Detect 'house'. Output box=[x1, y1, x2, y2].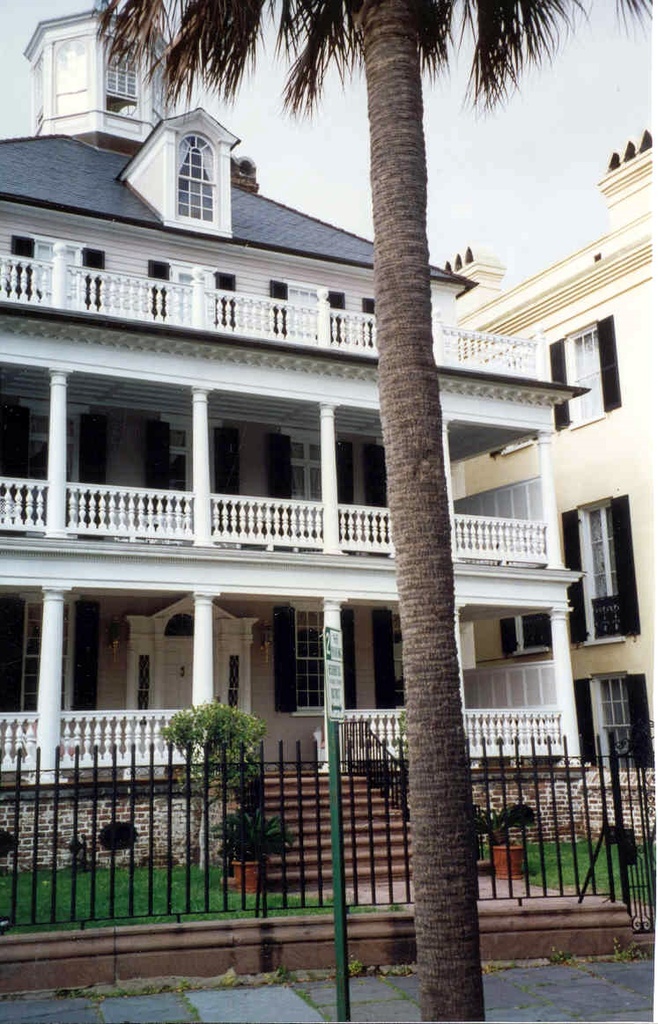
box=[439, 123, 657, 773].
